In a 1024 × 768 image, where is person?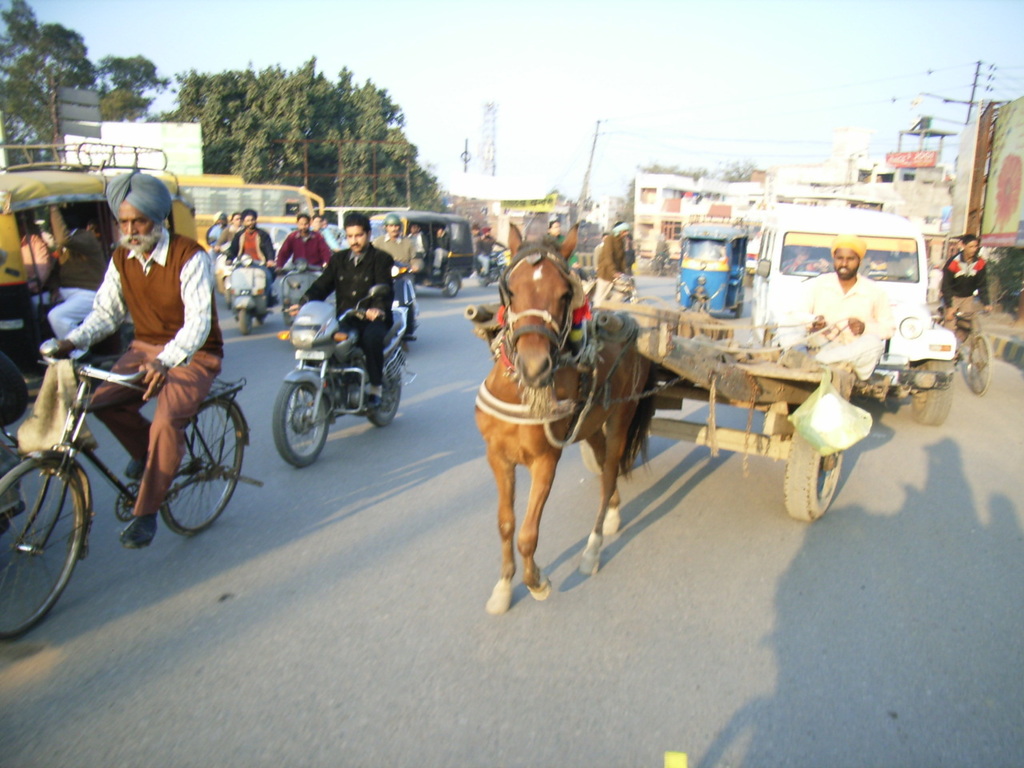
(18,203,54,306).
